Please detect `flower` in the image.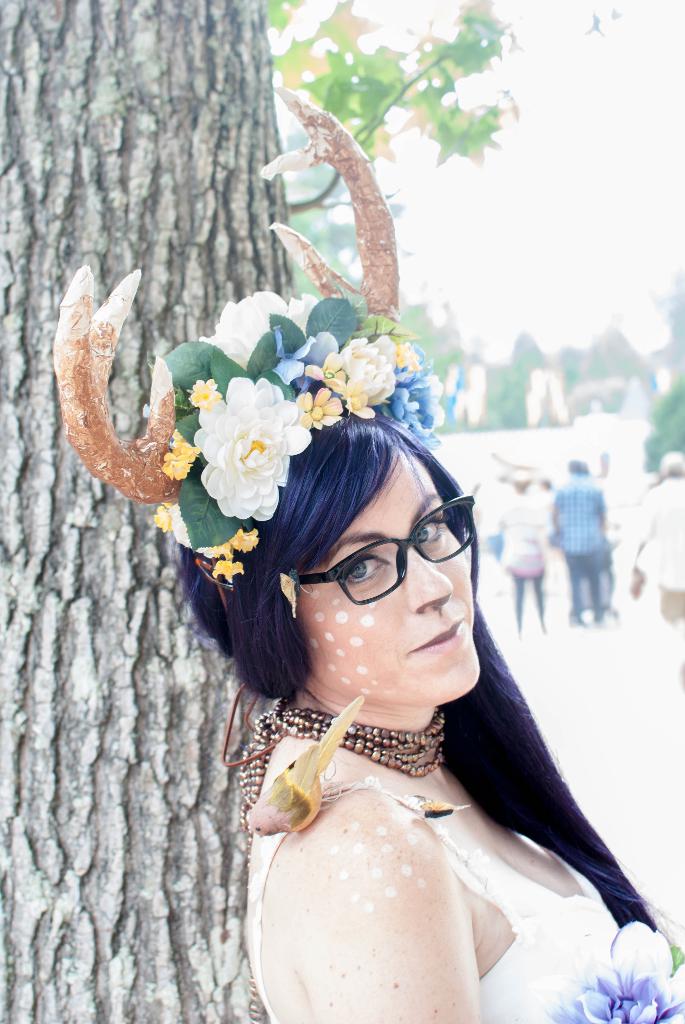
crop(169, 503, 217, 557).
